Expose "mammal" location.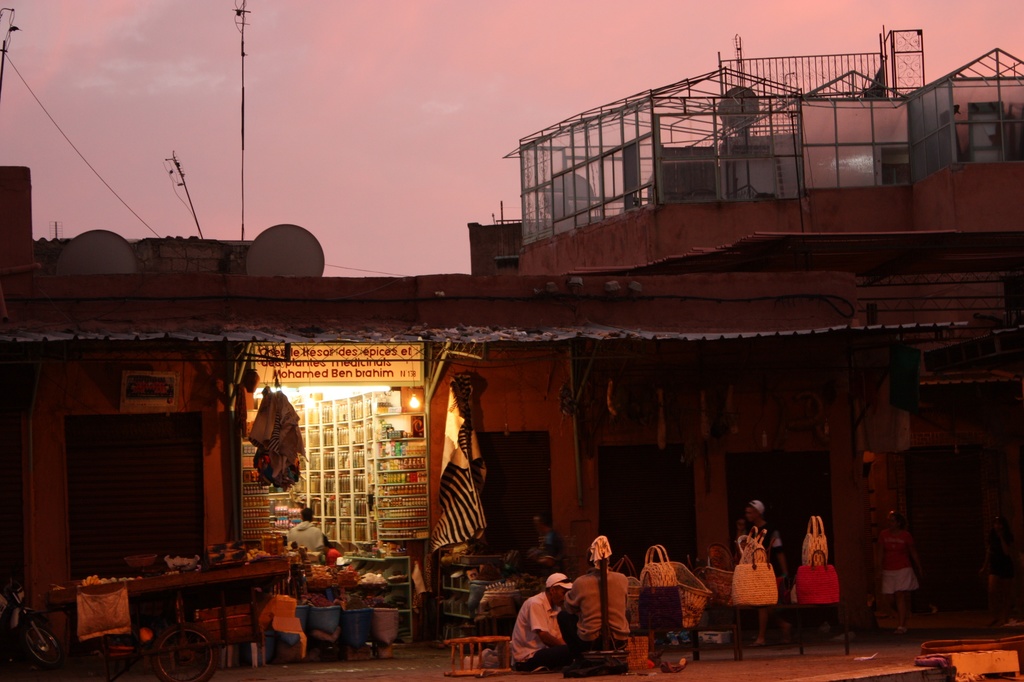
Exposed at BBox(735, 501, 792, 651).
